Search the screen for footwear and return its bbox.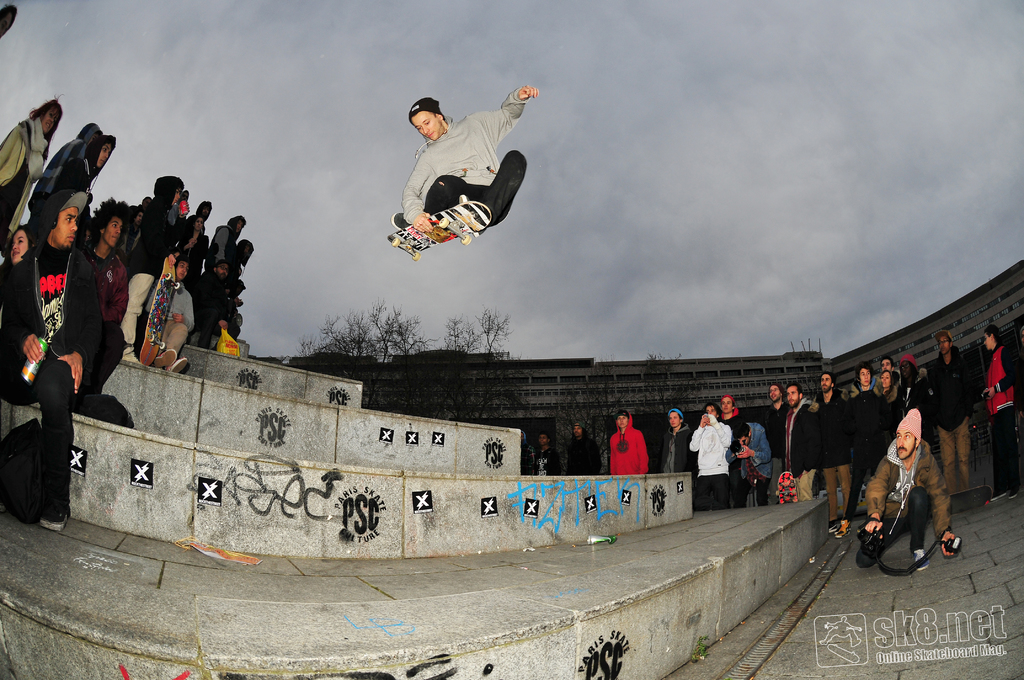
Found: left=121, top=344, right=142, bottom=365.
